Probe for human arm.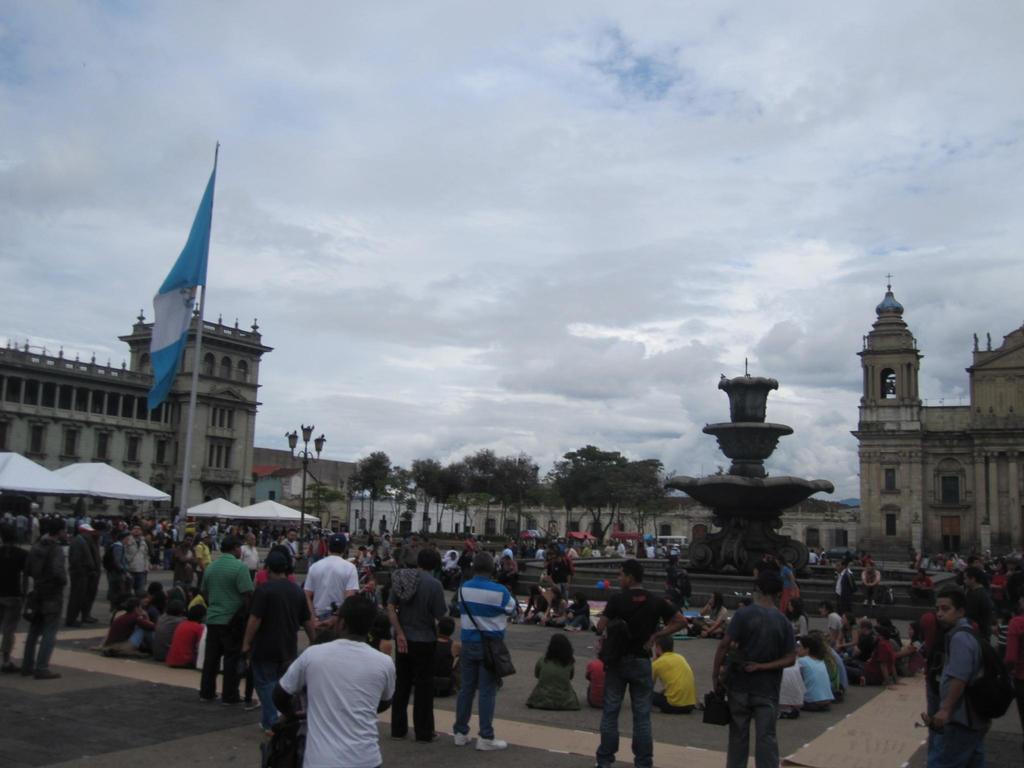
Probe result: left=259, top=651, right=316, bottom=724.
